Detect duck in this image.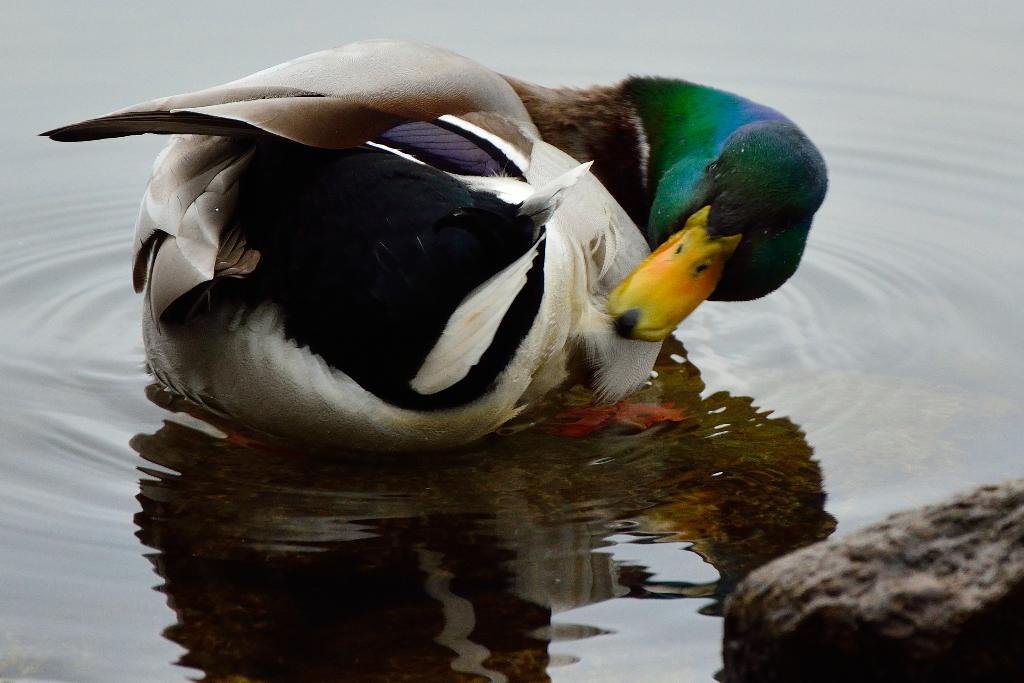
Detection: (x1=75, y1=29, x2=797, y2=465).
